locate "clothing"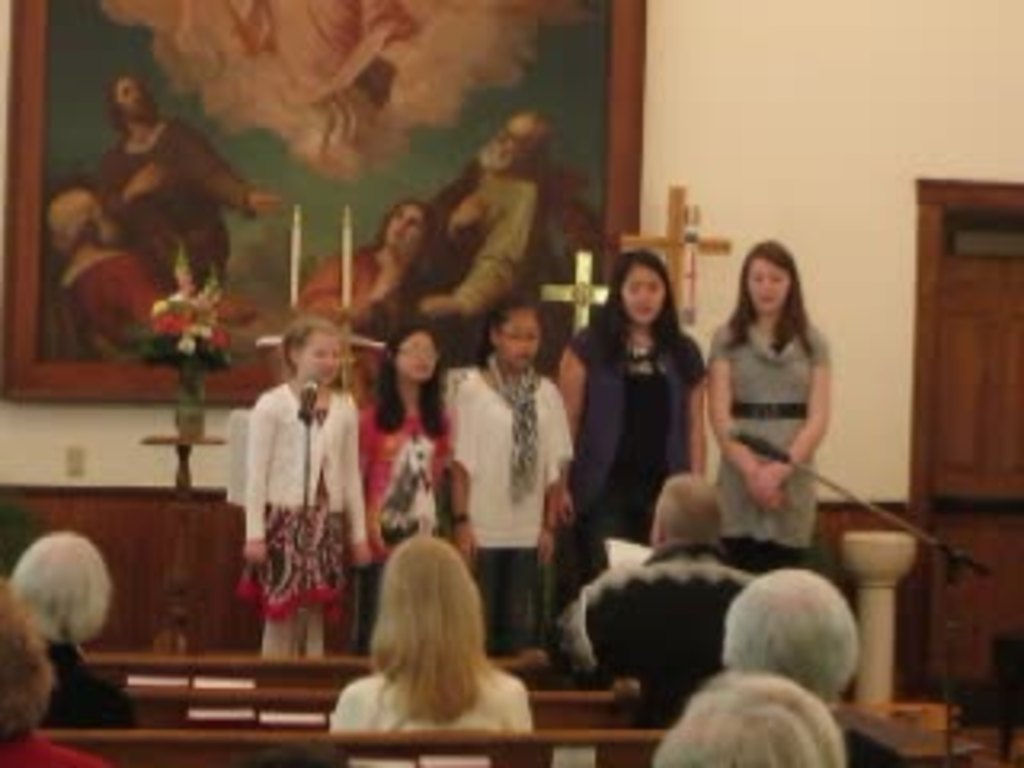
detection(294, 240, 413, 349)
